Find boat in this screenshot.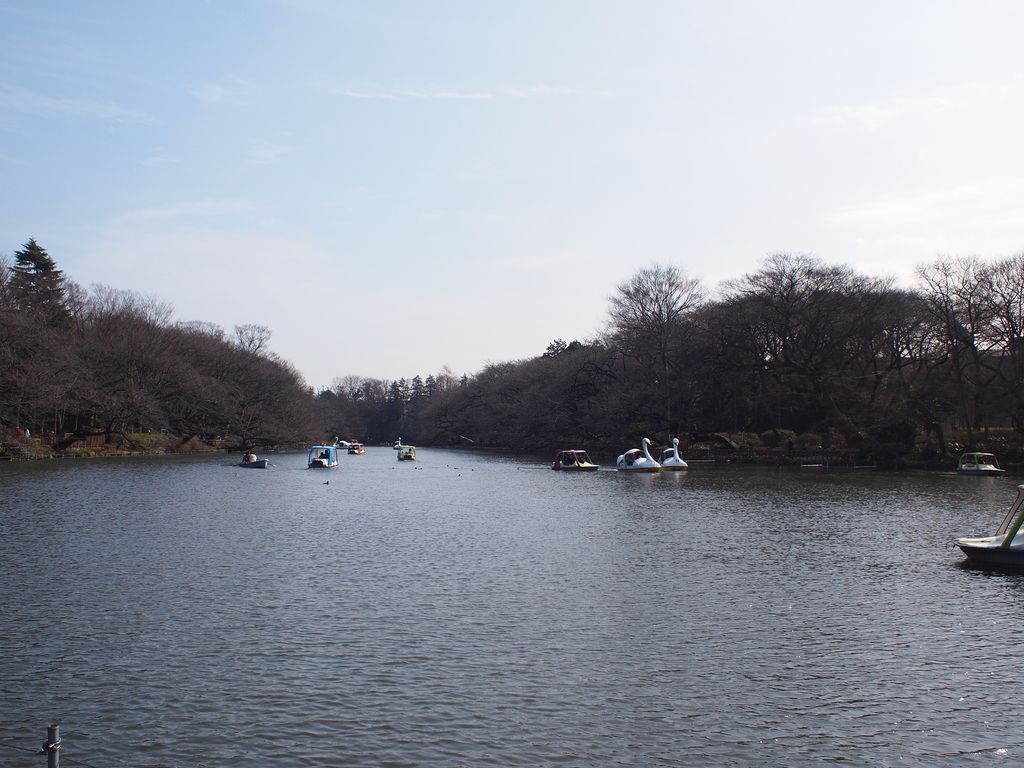
The bounding box for boat is <region>339, 435, 349, 448</region>.
